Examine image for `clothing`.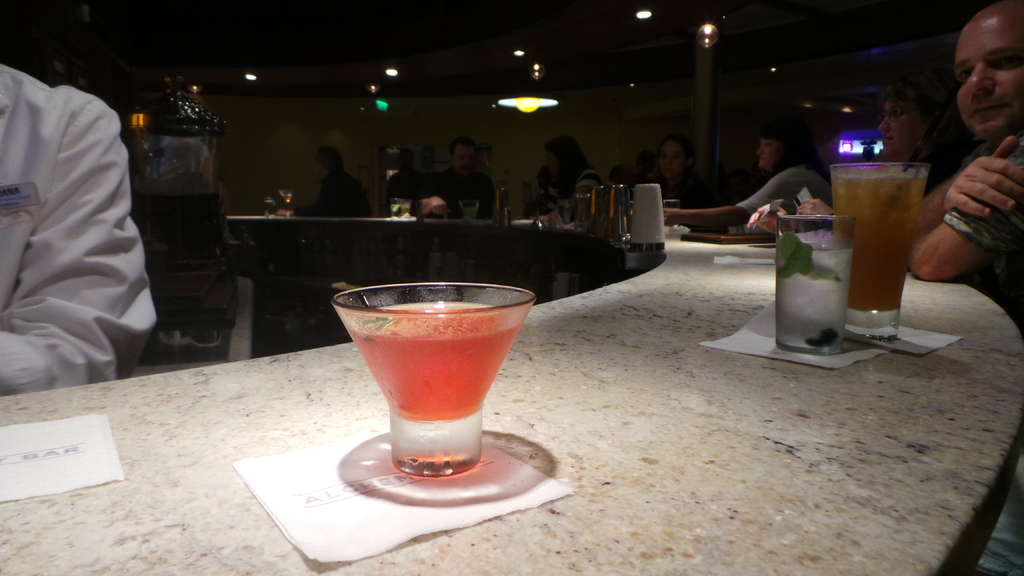
Examination result: l=0, t=61, r=161, b=395.
